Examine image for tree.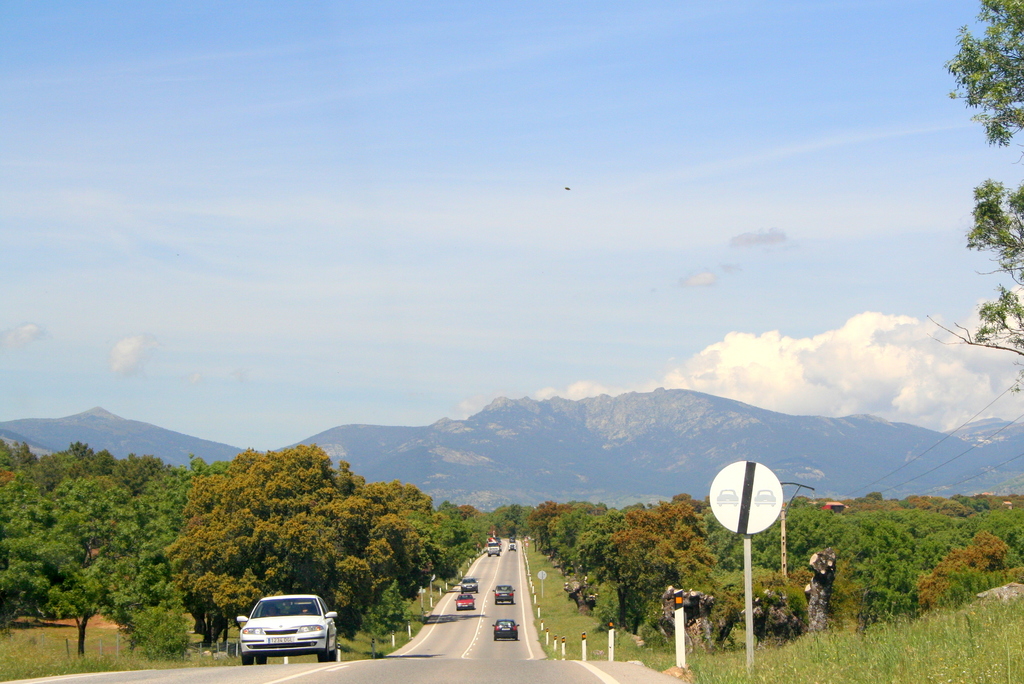
Examination result: [left=930, top=0, right=1023, bottom=364].
